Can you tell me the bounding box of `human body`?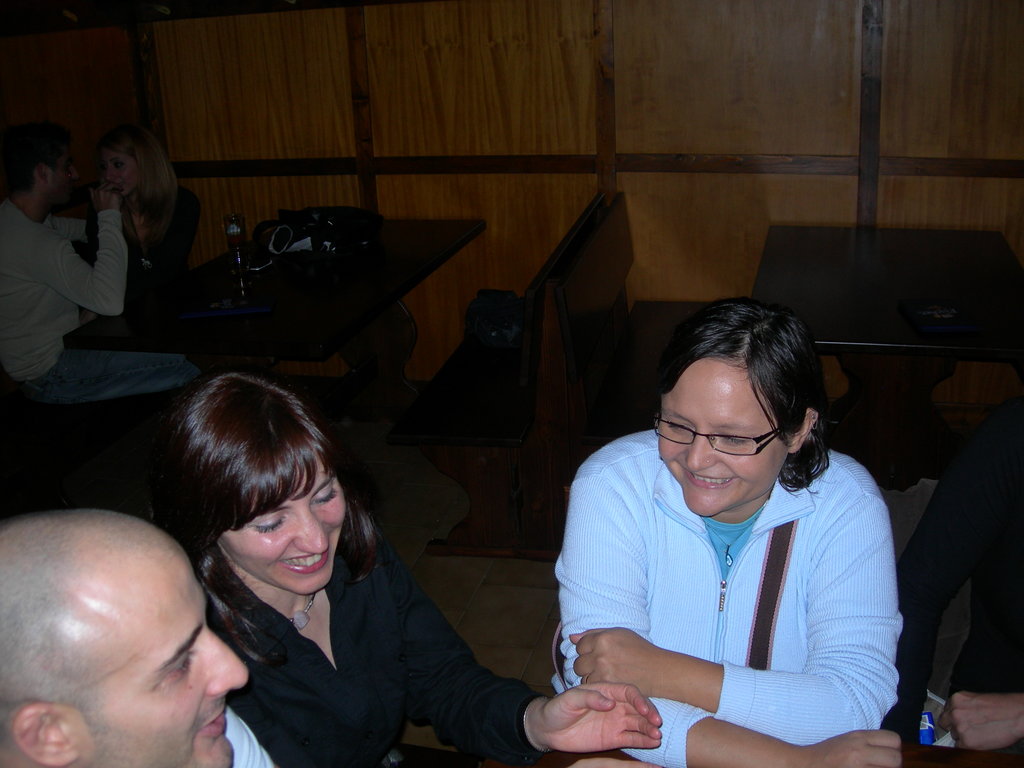
x1=186, y1=495, x2=677, y2=767.
